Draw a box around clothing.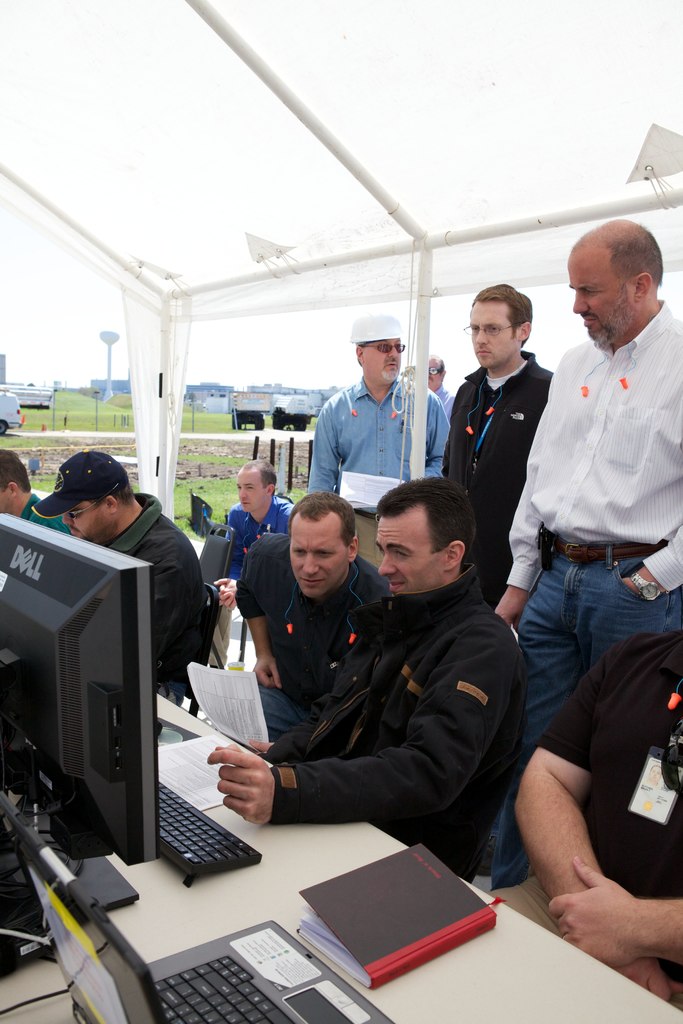
(496, 292, 682, 886).
